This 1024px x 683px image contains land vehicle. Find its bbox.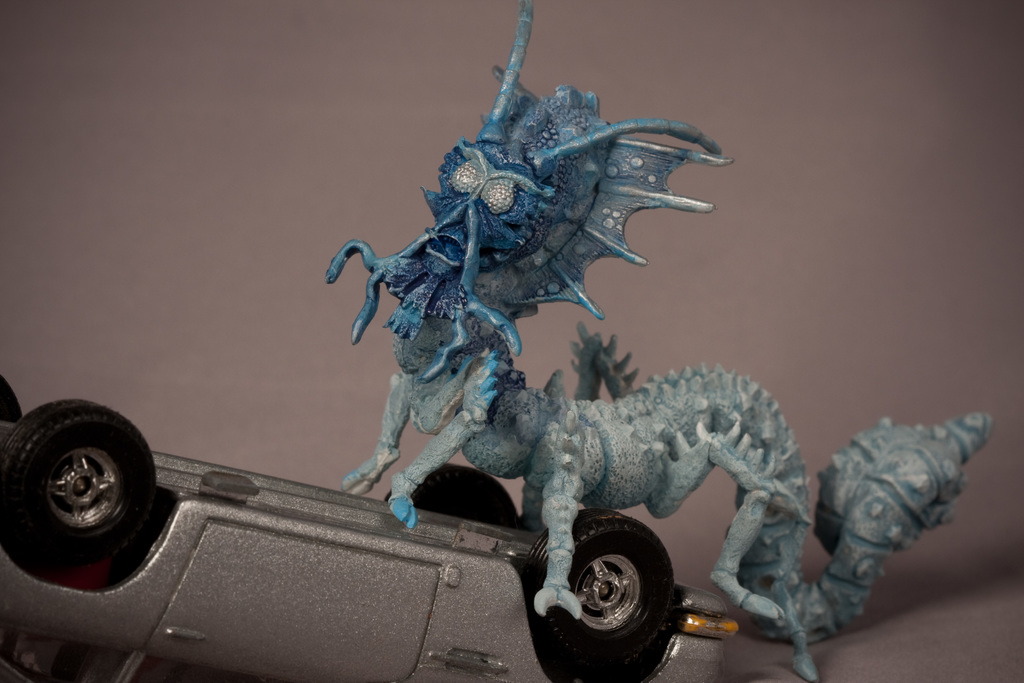
15:359:602:675.
